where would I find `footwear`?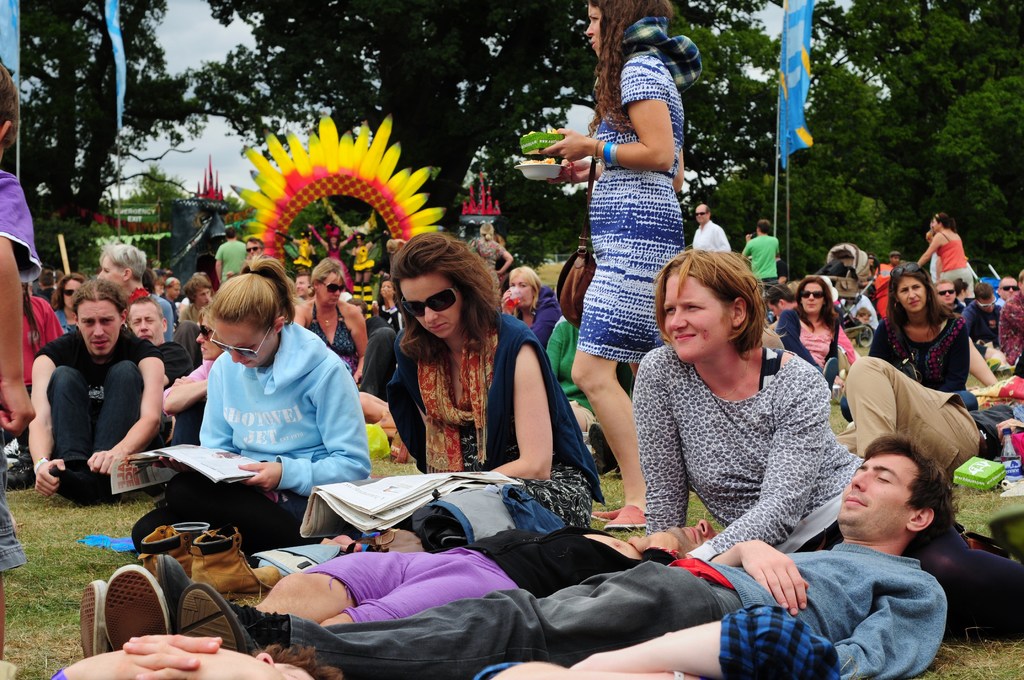
At <region>141, 521, 191, 572</region>.
